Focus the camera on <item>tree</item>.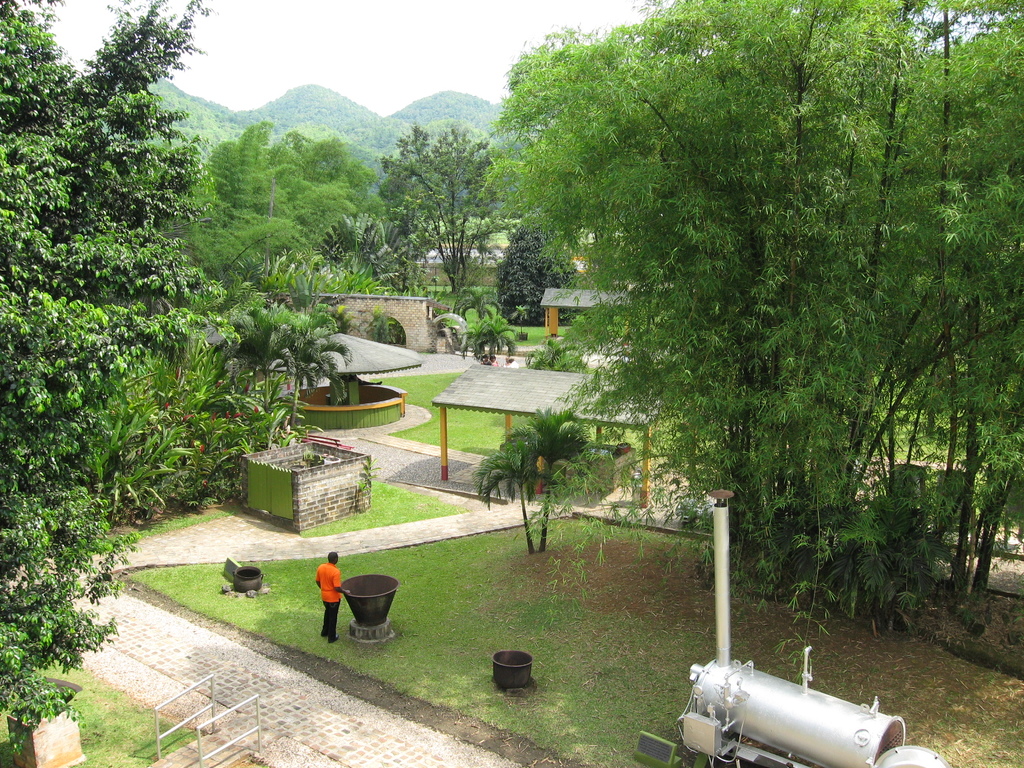
Focus region: detection(454, 284, 501, 328).
